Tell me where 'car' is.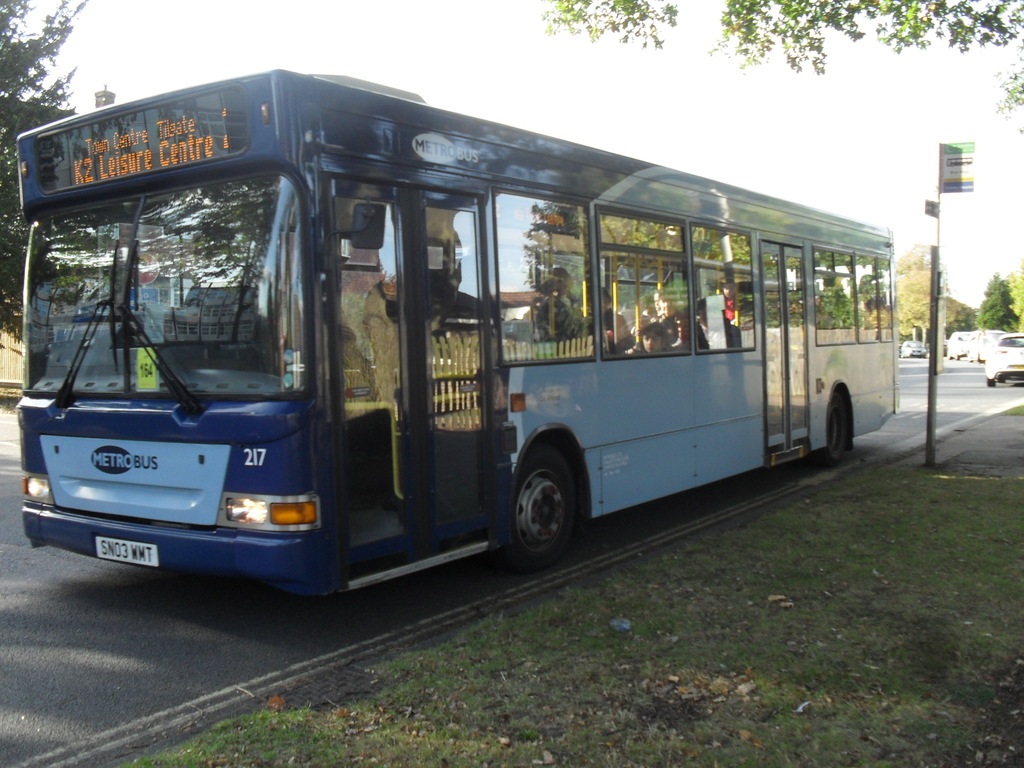
'car' is at 904,339,934,357.
